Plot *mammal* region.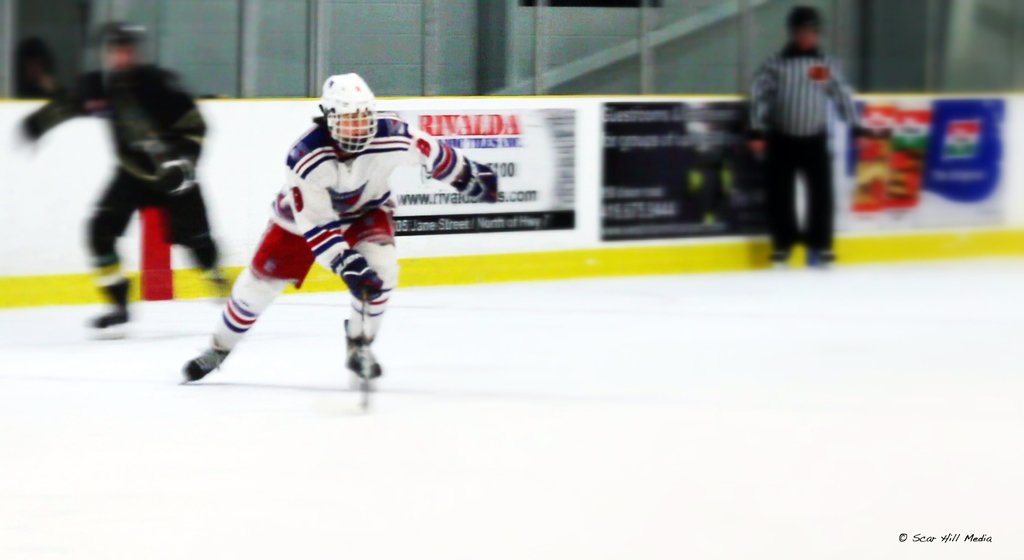
Plotted at 745, 3, 860, 264.
